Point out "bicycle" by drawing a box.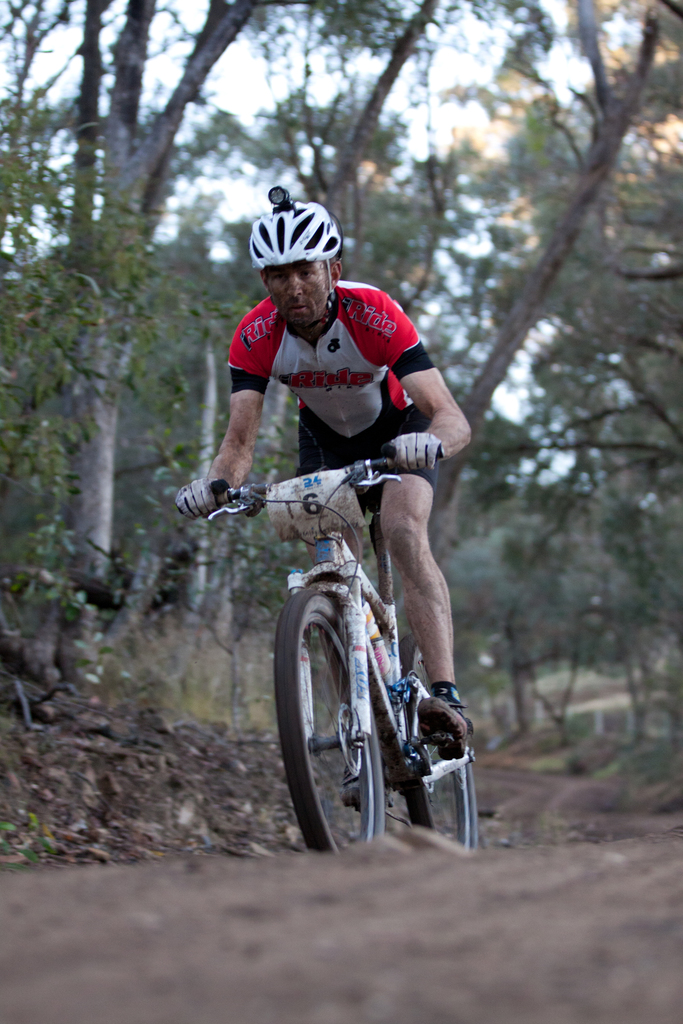
bbox=[213, 409, 501, 875].
